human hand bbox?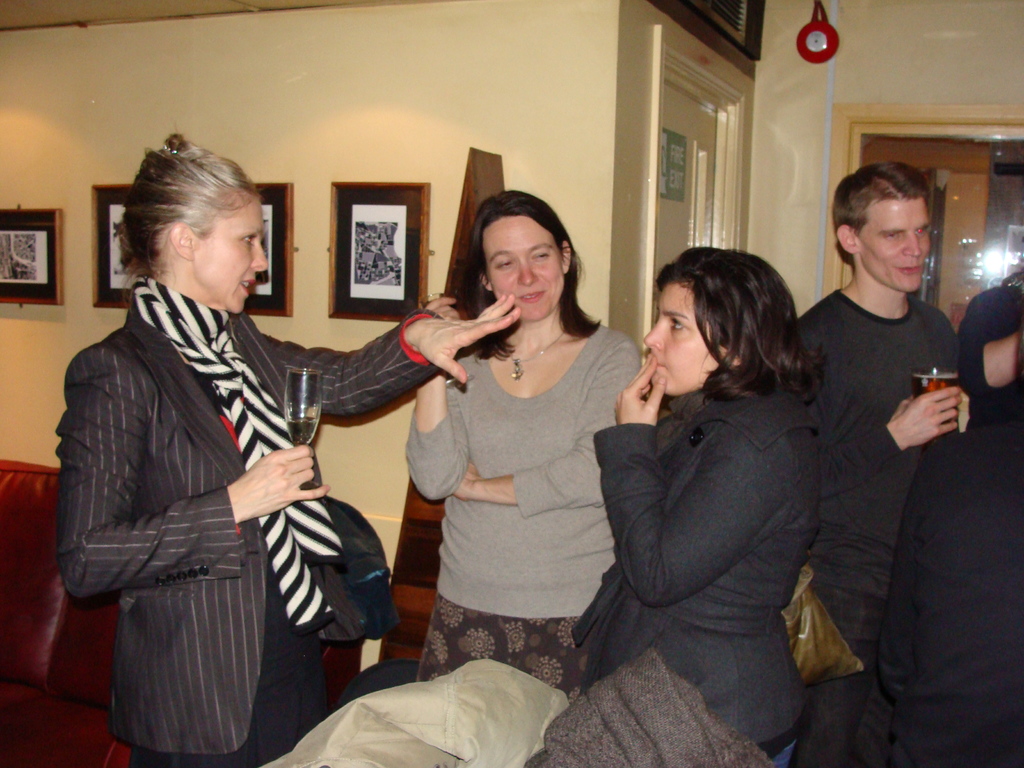
(x1=228, y1=436, x2=314, y2=532)
